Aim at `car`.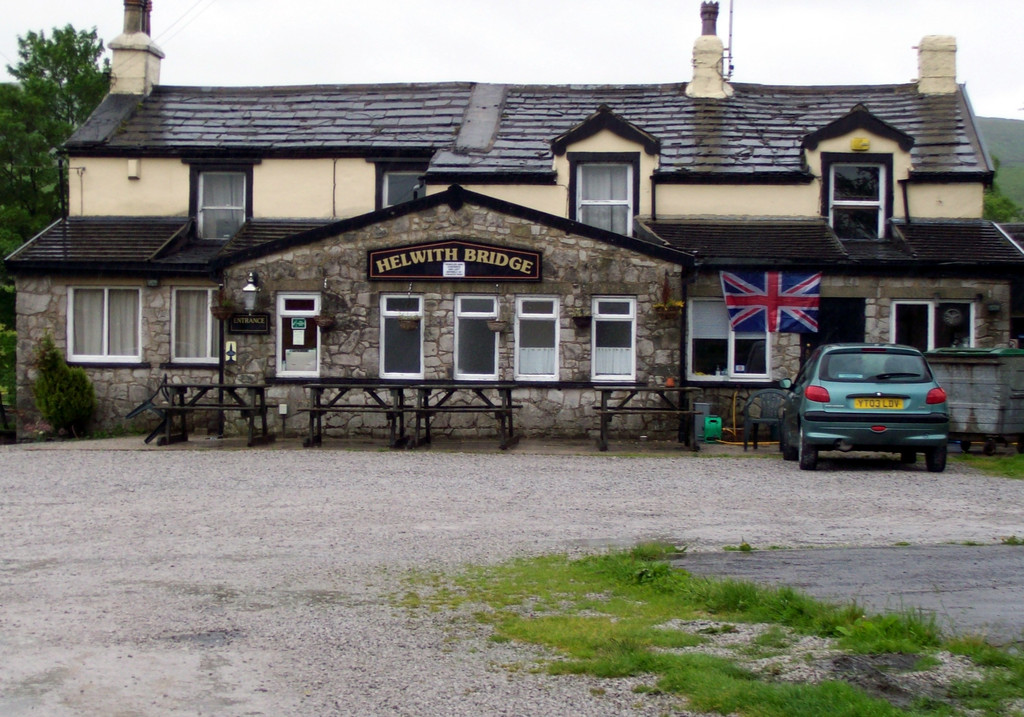
Aimed at l=779, t=348, r=948, b=471.
